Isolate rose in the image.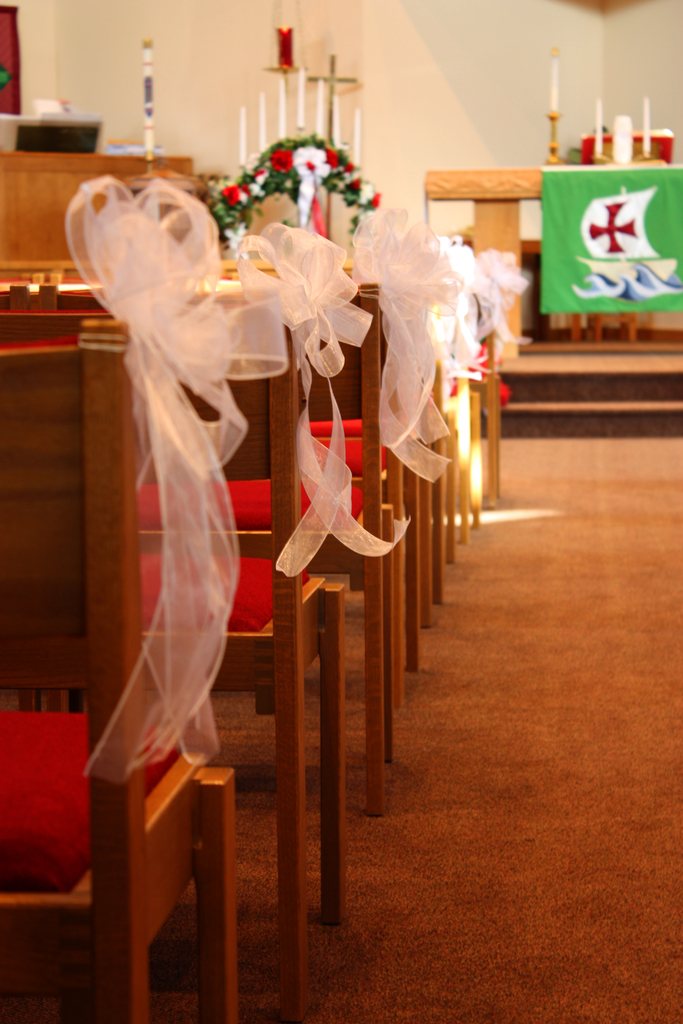
Isolated region: bbox=(269, 147, 293, 173).
